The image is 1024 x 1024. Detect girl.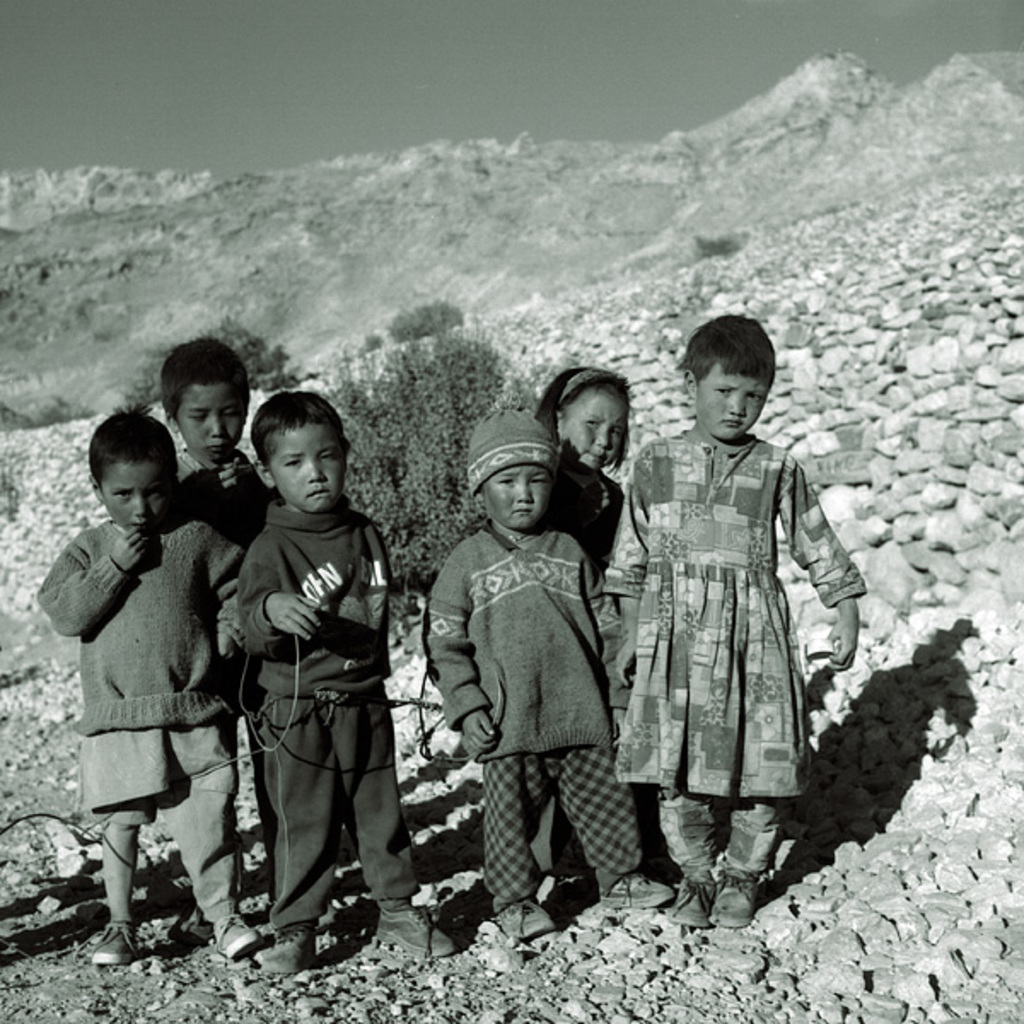
Detection: bbox(602, 323, 864, 925).
